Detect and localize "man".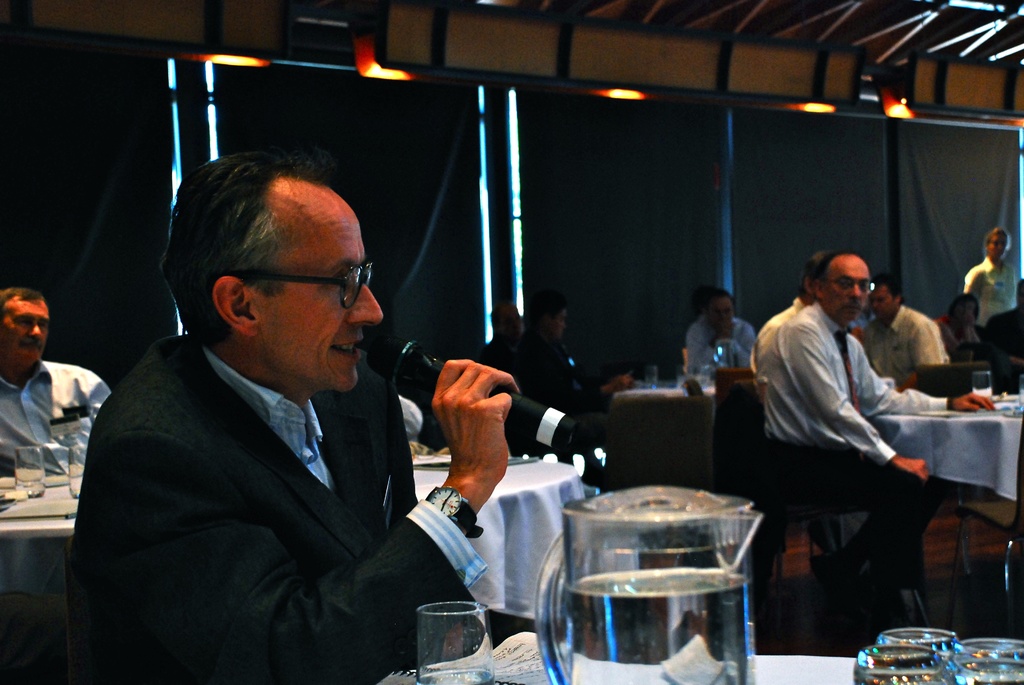
Localized at (0, 286, 118, 475).
